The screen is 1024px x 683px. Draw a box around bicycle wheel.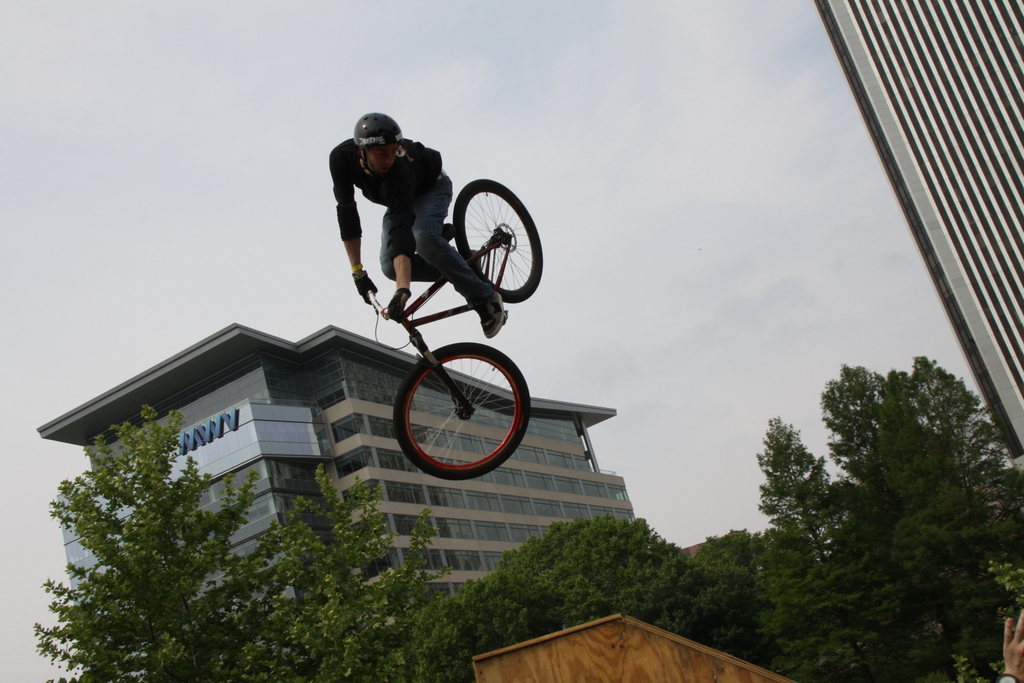
380,341,532,484.
